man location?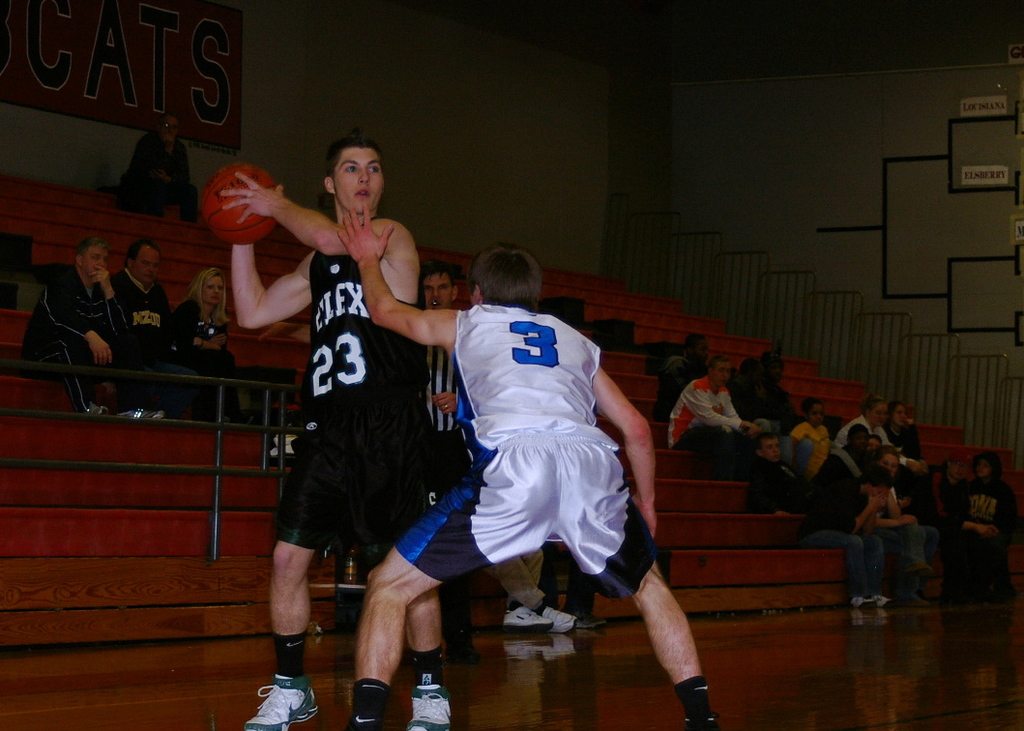
(left=109, top=231, right=181, bottom=422)
